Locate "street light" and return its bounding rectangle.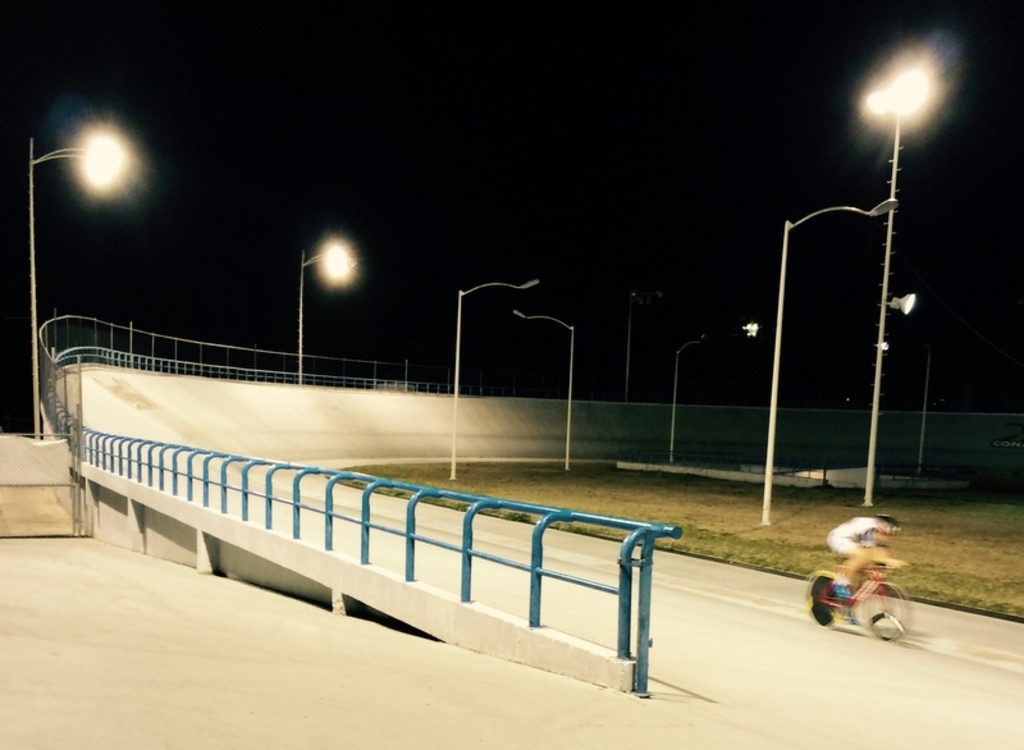
box(515, 308, 576, 475).
